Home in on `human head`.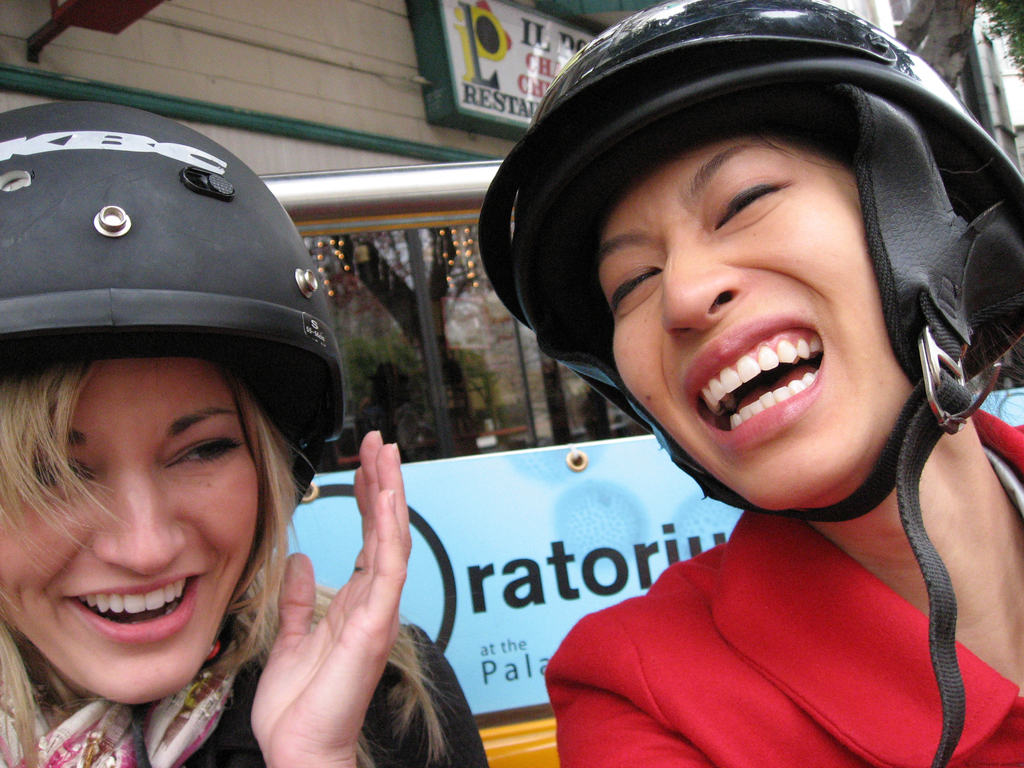
Homed in at [0,98,350,706].
